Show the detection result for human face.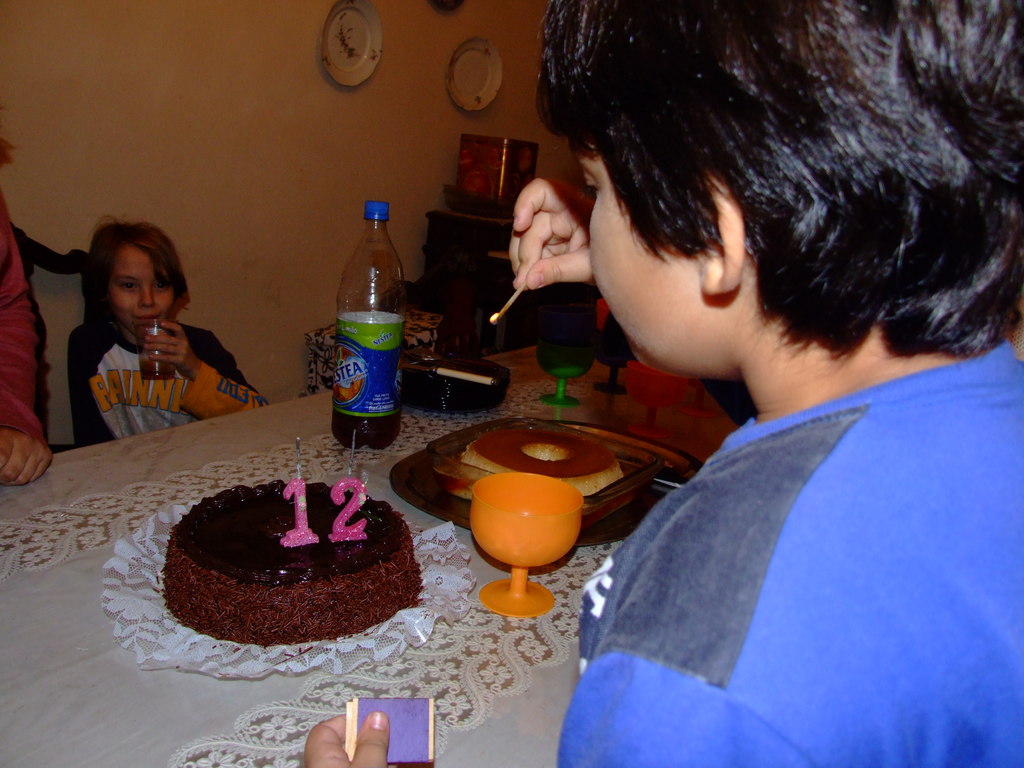
l=571, t=138, r=707, b=369.
